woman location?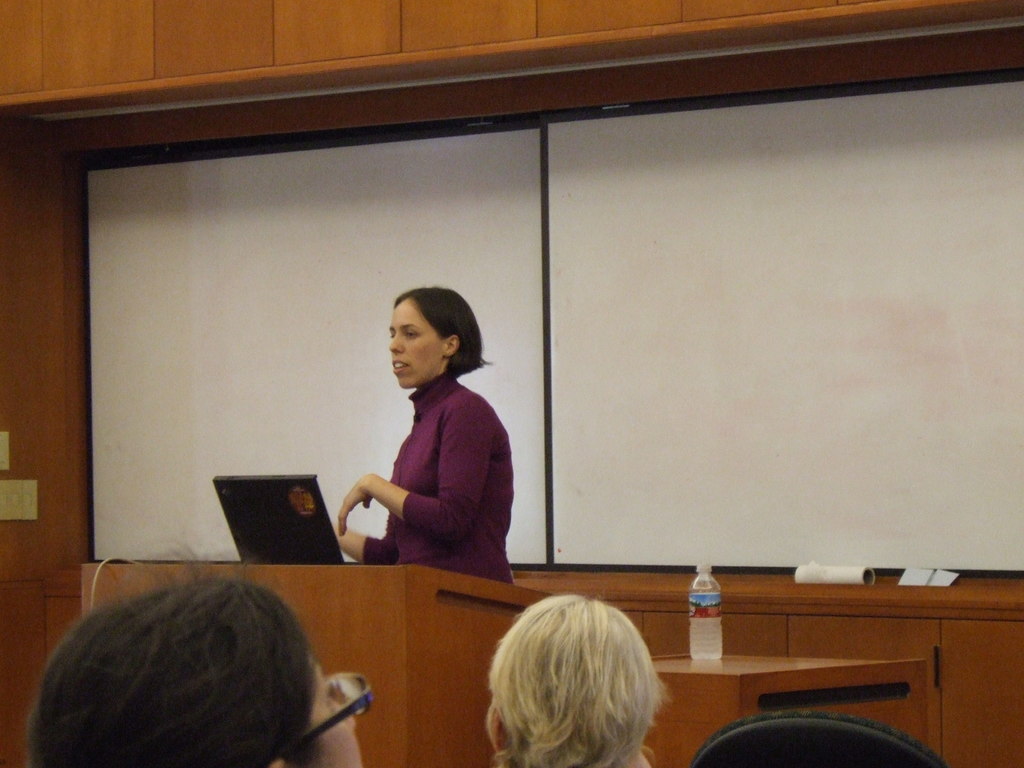
20 527 387 767
